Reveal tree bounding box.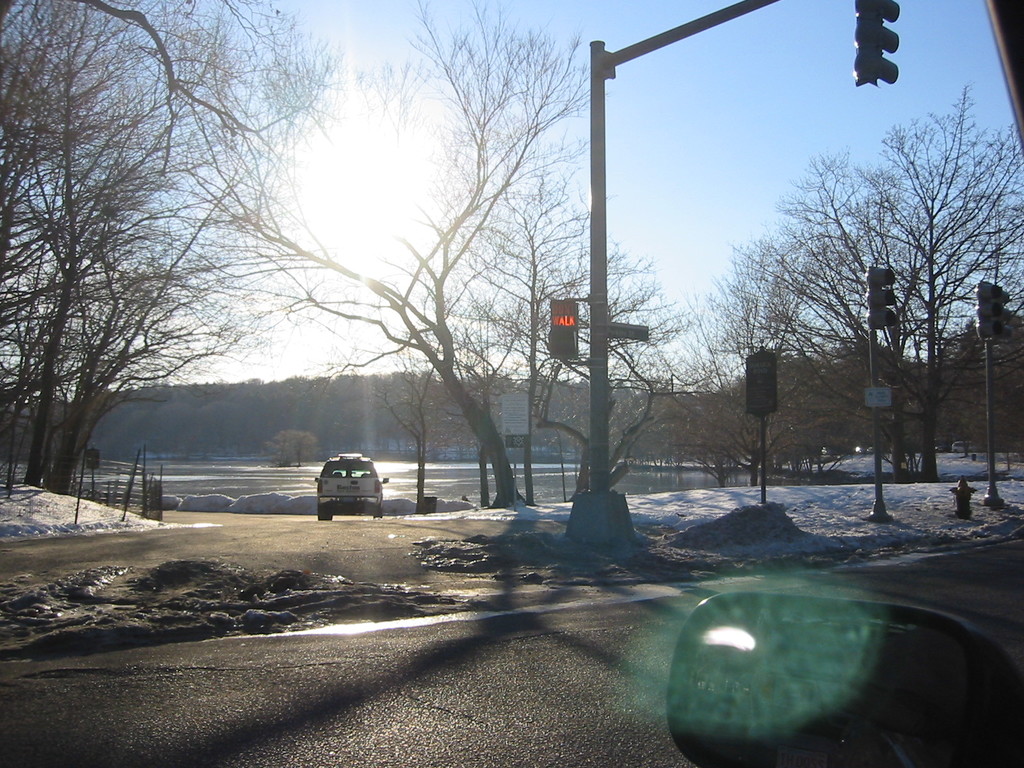
Revealed: bbox(219, 0, 717, 490).
